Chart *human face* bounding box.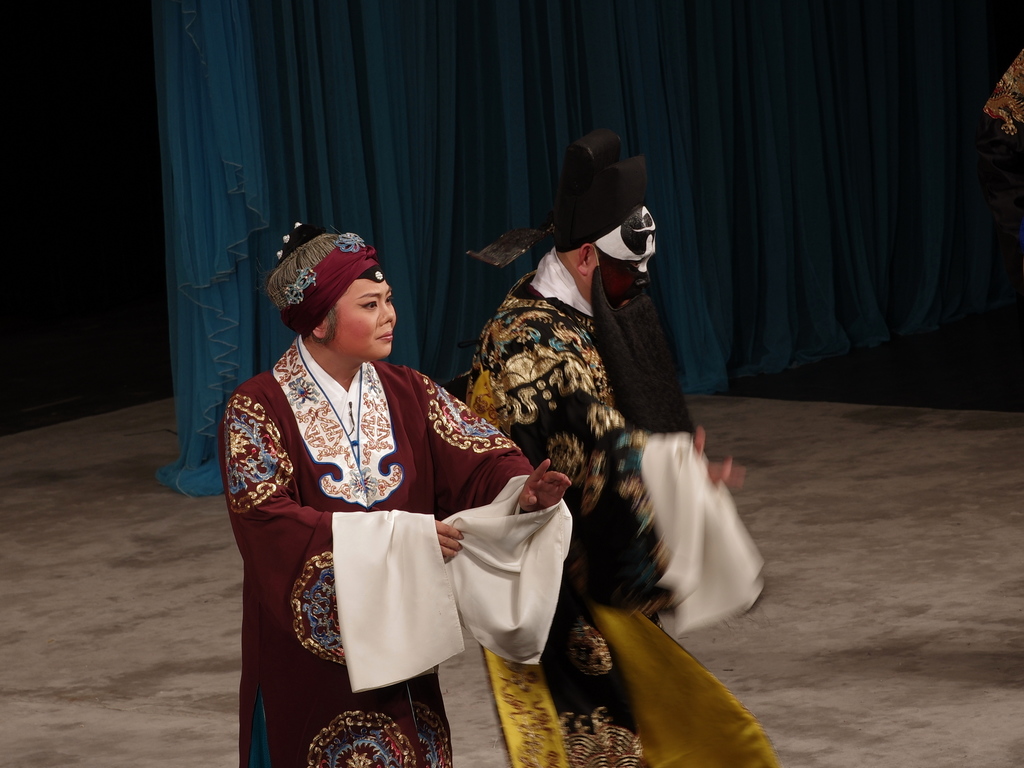
Charted: bbox=(326, 267, 395, 356).
